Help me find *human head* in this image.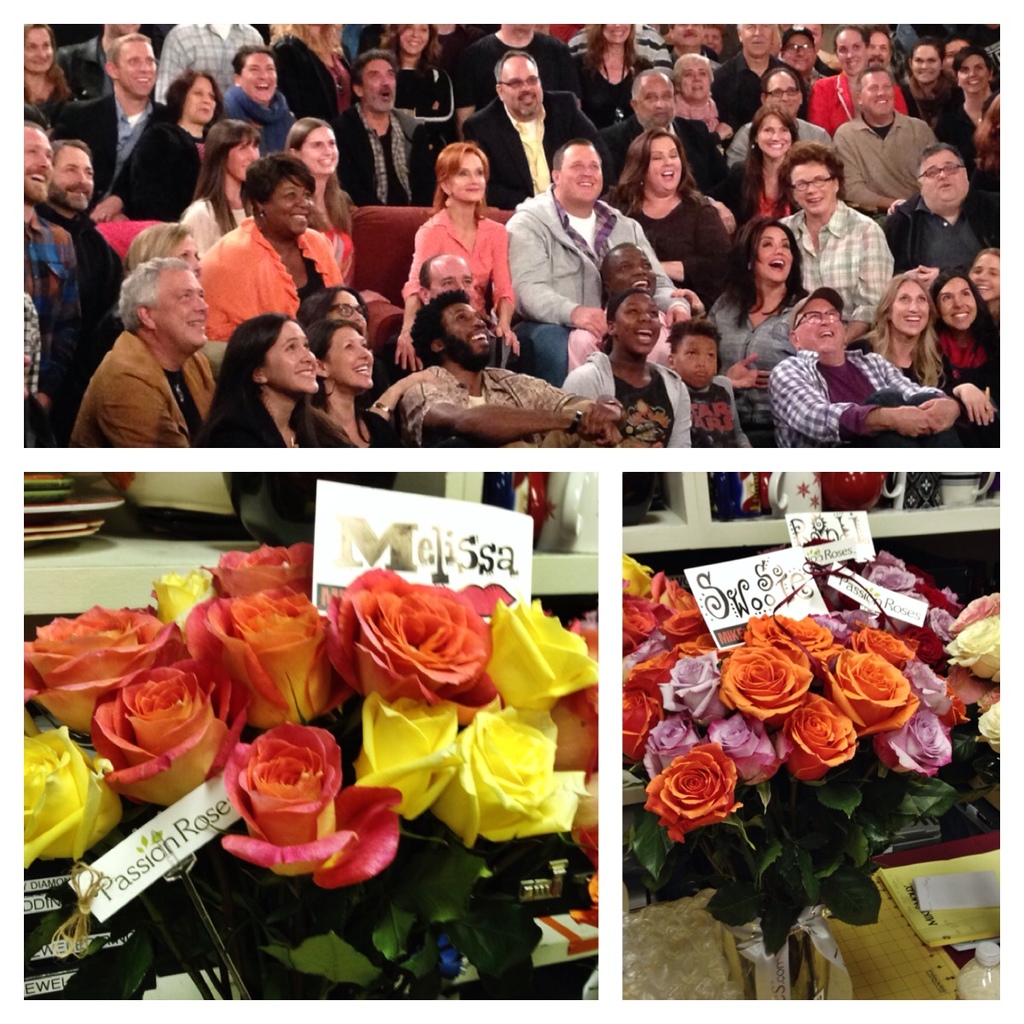
Found it: box(439, 141, 487, 201).
